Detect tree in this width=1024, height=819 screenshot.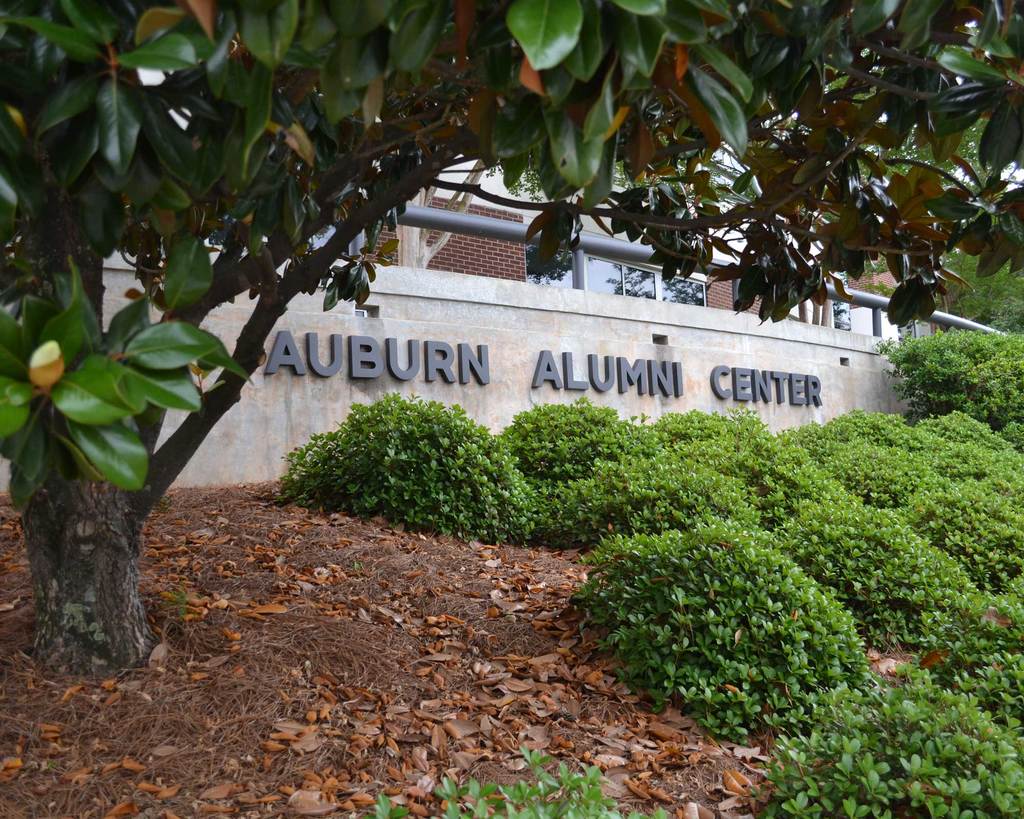
Detection: locate(0, 0, 1023, 688).
